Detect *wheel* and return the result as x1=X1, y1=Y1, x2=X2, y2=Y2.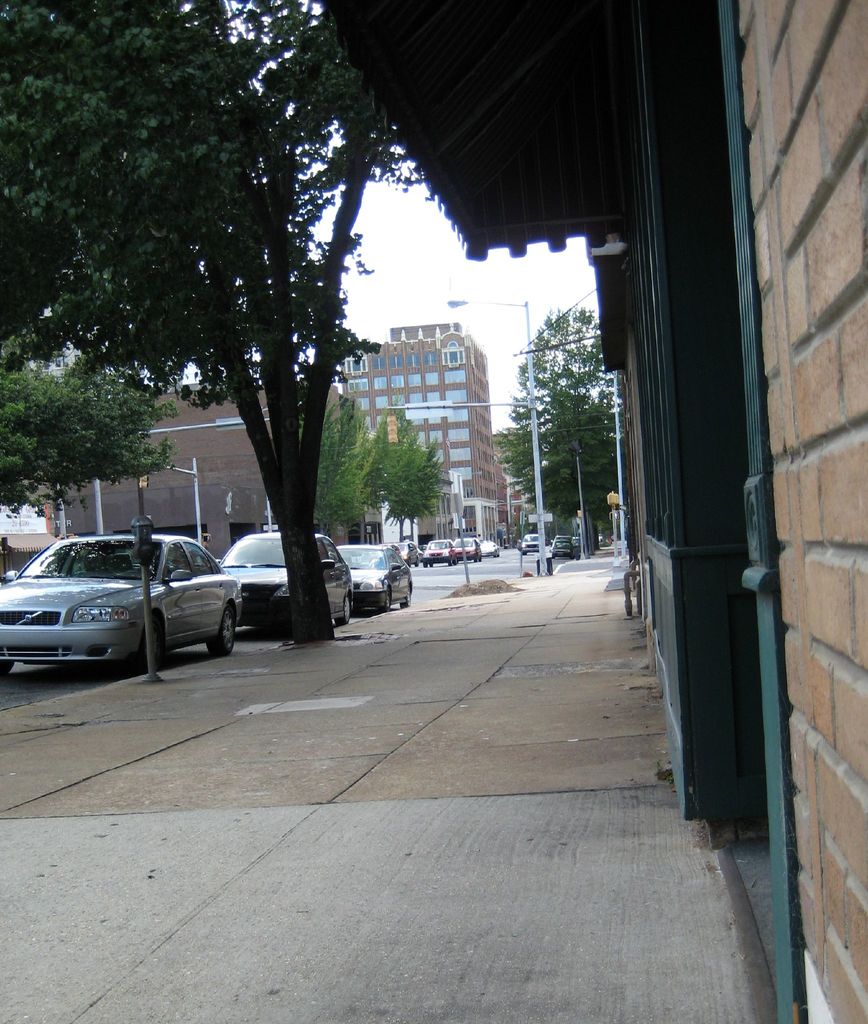
x1=334, y1=600, x2=350, y2=624.
